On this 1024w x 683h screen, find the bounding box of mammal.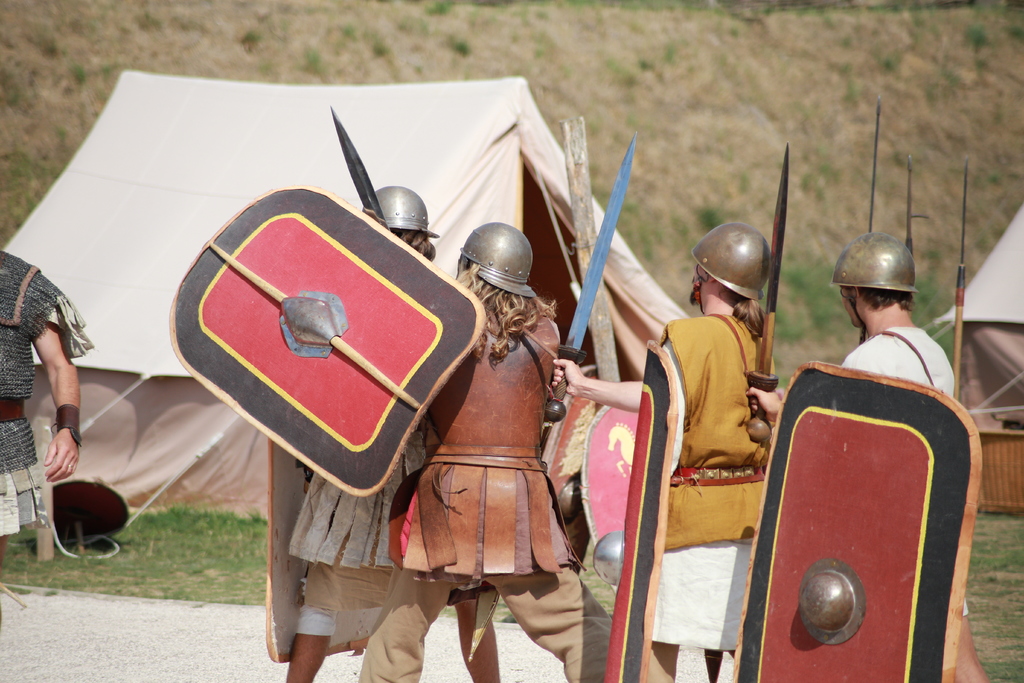
Bounding box: 349:217:619:682.
